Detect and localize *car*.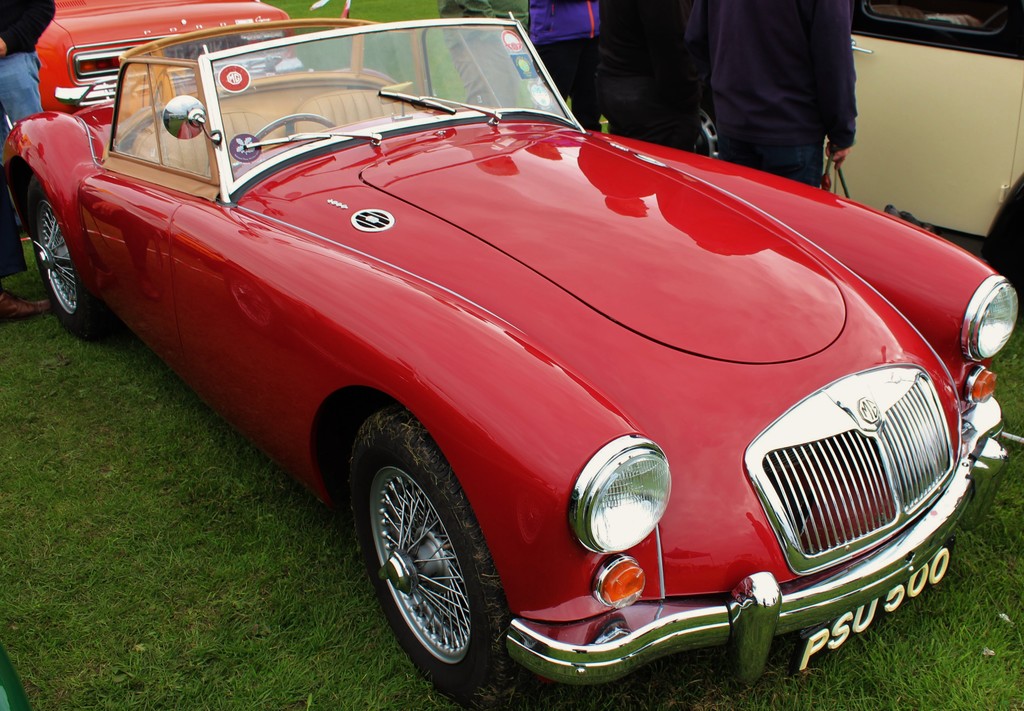
Localized at (0,10,1023,710).
